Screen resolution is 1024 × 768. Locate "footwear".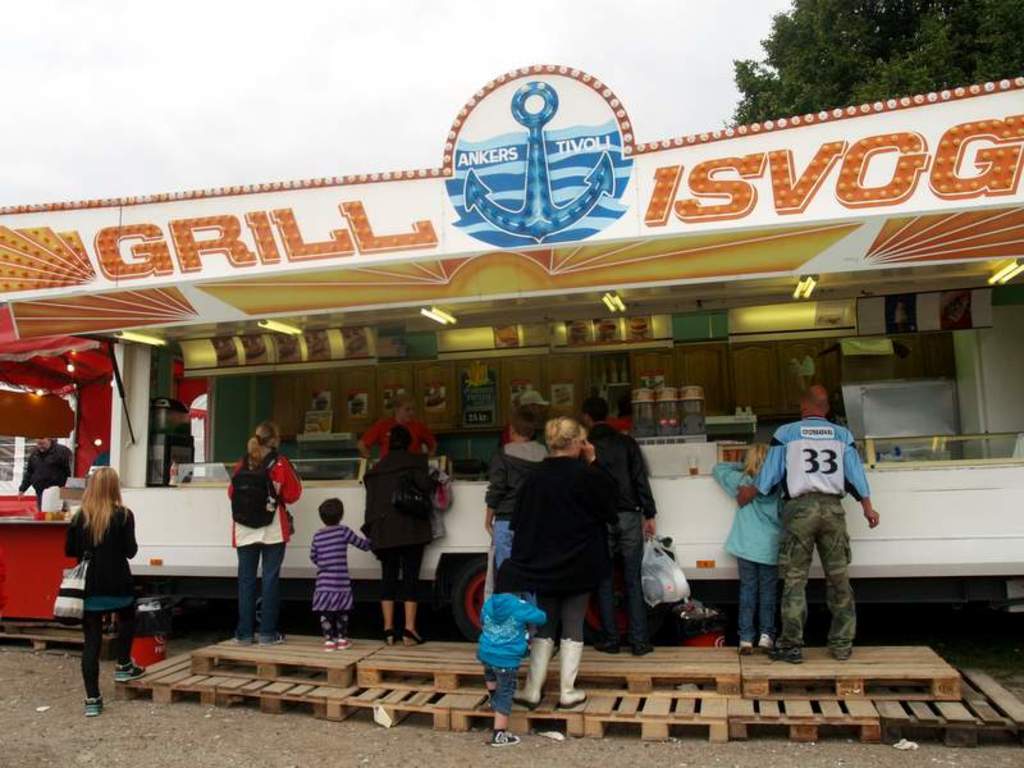
BBox(242, 631, 260, 649).
